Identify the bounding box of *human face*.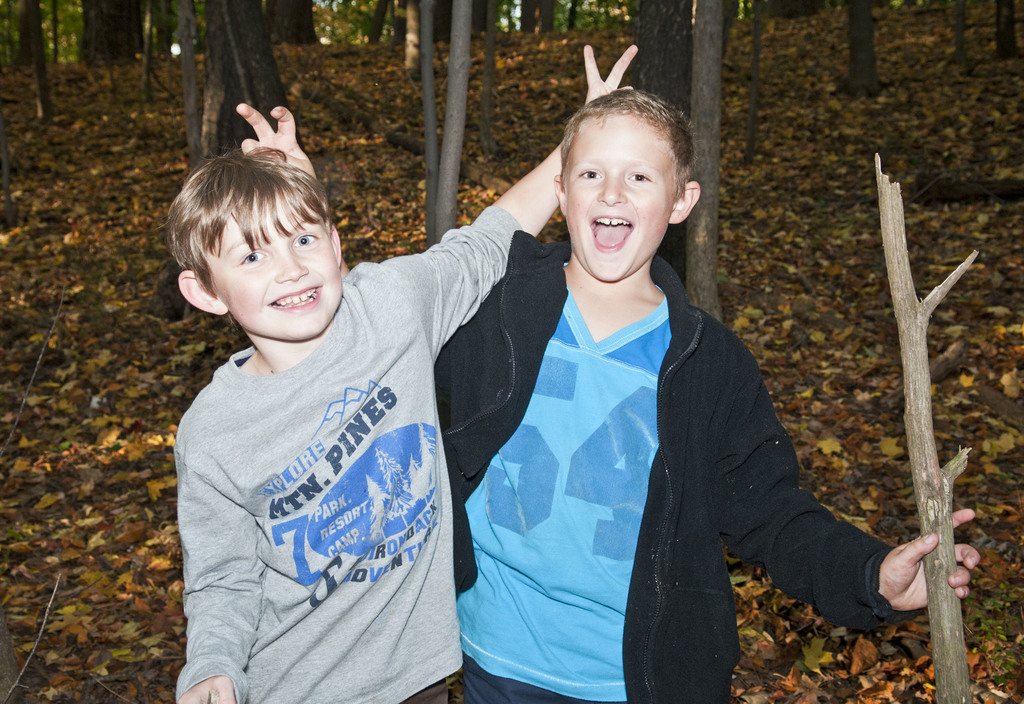
detection(562, 106, 678, 284).
